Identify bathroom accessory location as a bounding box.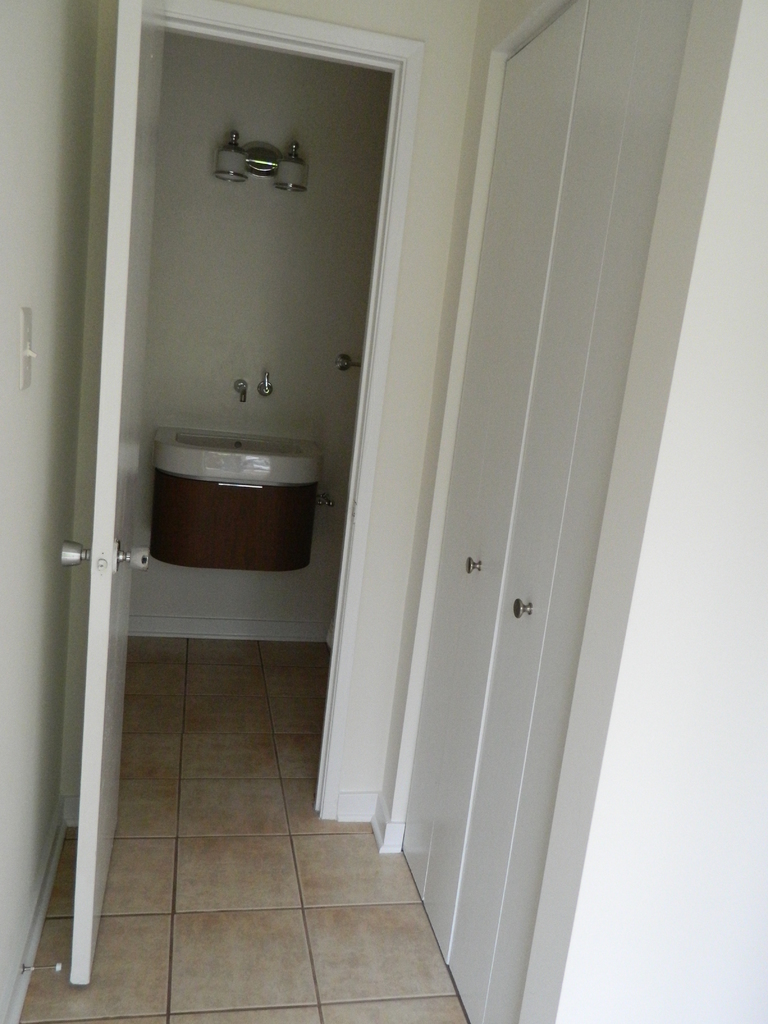
Rect(260, 364, 277, 404).
